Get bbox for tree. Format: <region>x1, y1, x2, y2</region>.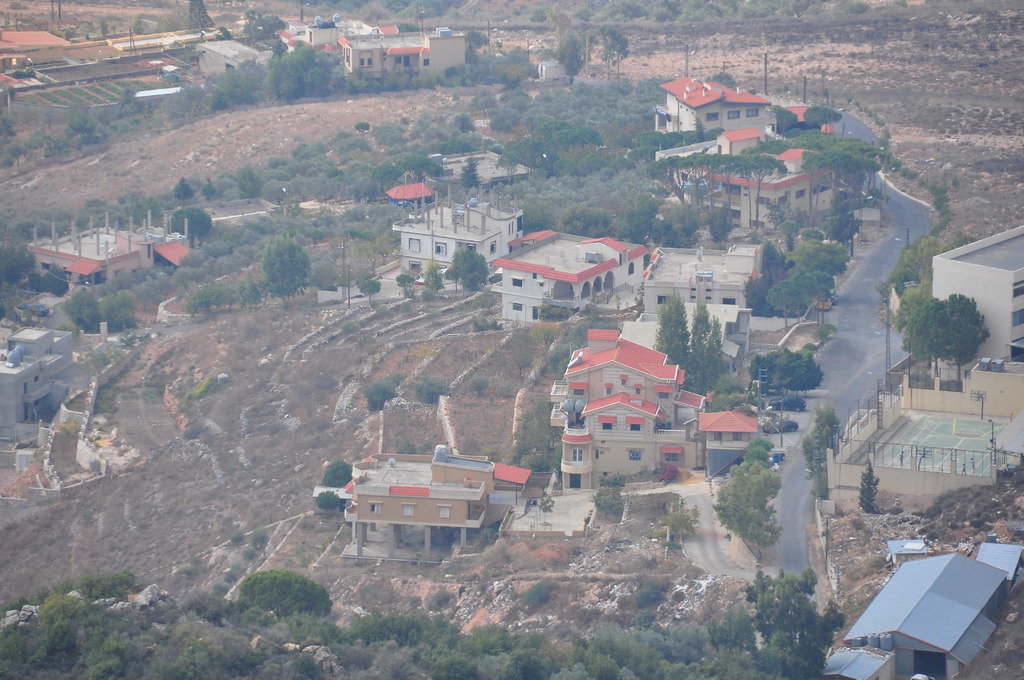
<region>690, 303, 732, 403</region>.
